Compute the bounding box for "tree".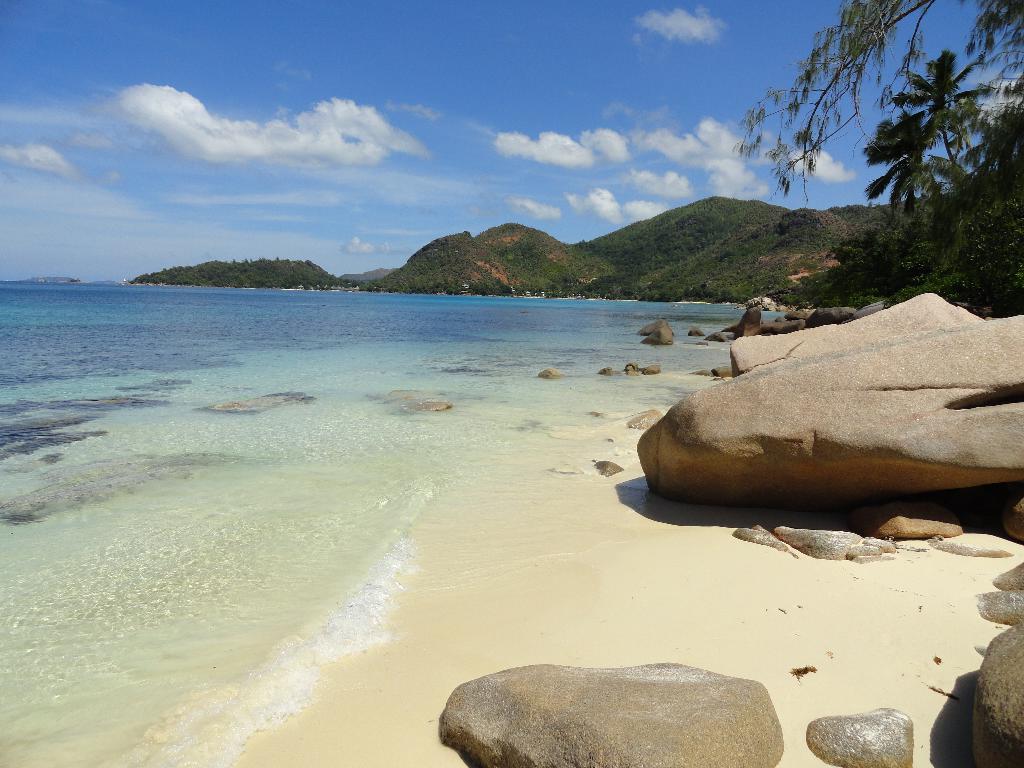
230, 257, 235, 262.
